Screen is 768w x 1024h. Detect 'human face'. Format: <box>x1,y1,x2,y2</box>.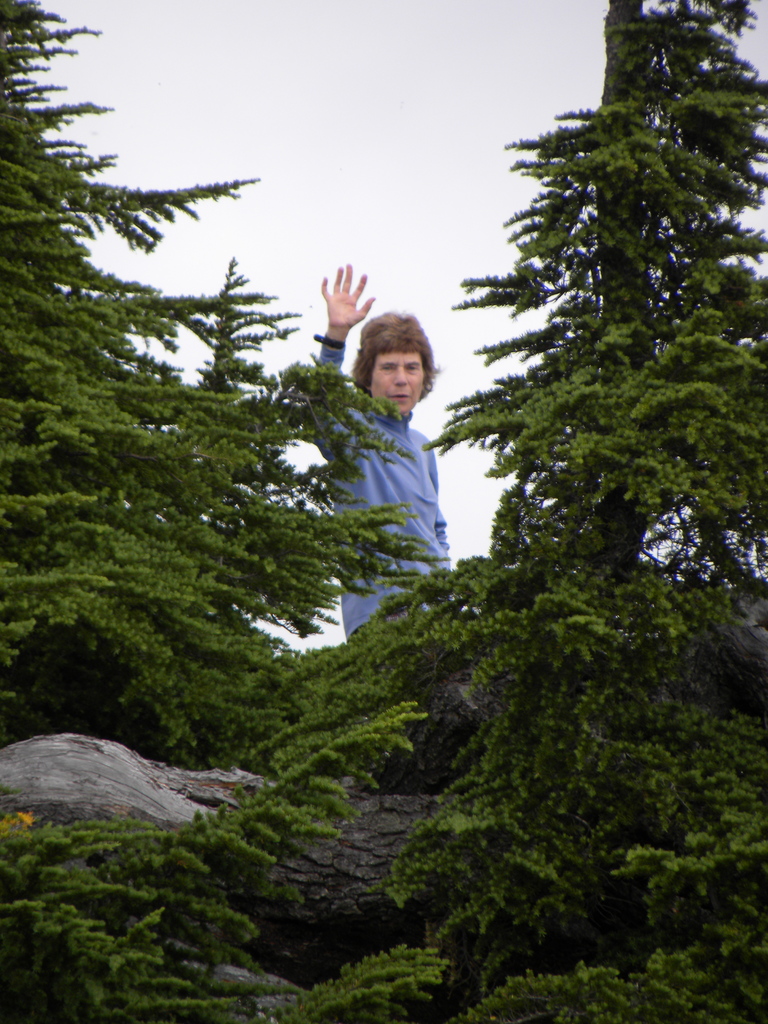
<box>367,350,423,415</box>.
